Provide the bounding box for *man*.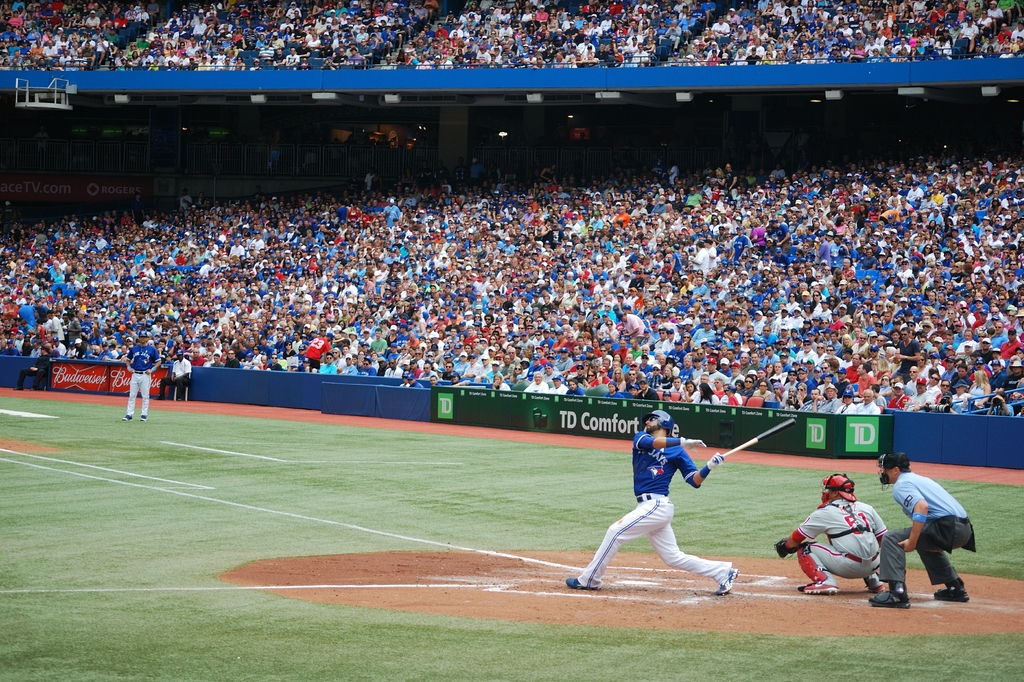
{"x1": 360, "y1": 273, "x2": 375, "y2": 293}.
